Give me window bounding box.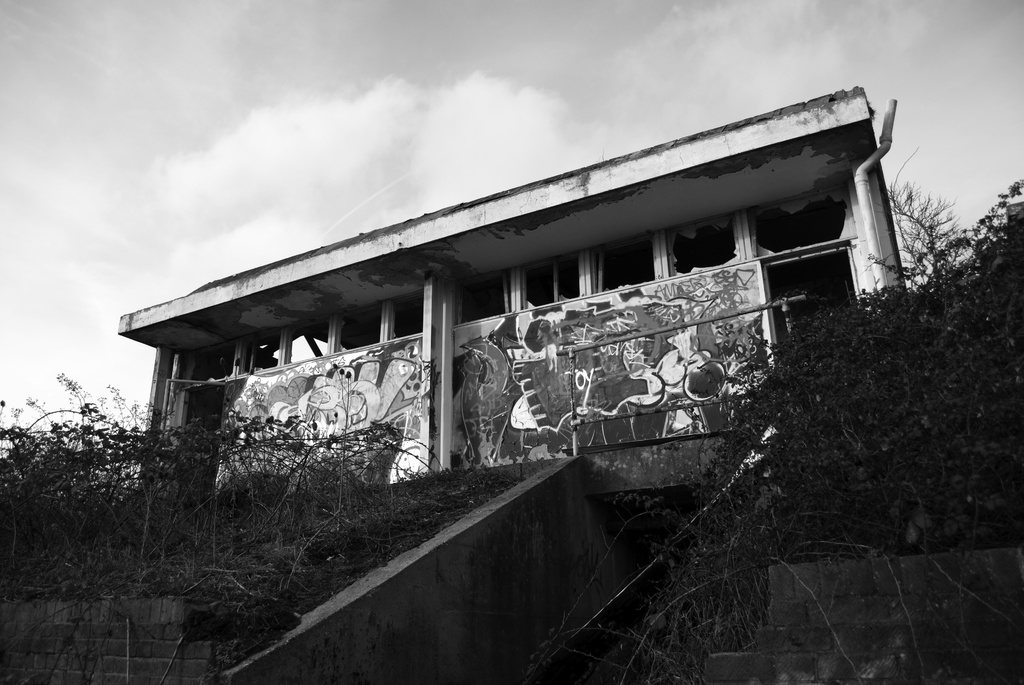
<box>664,209,738,278</box>.
